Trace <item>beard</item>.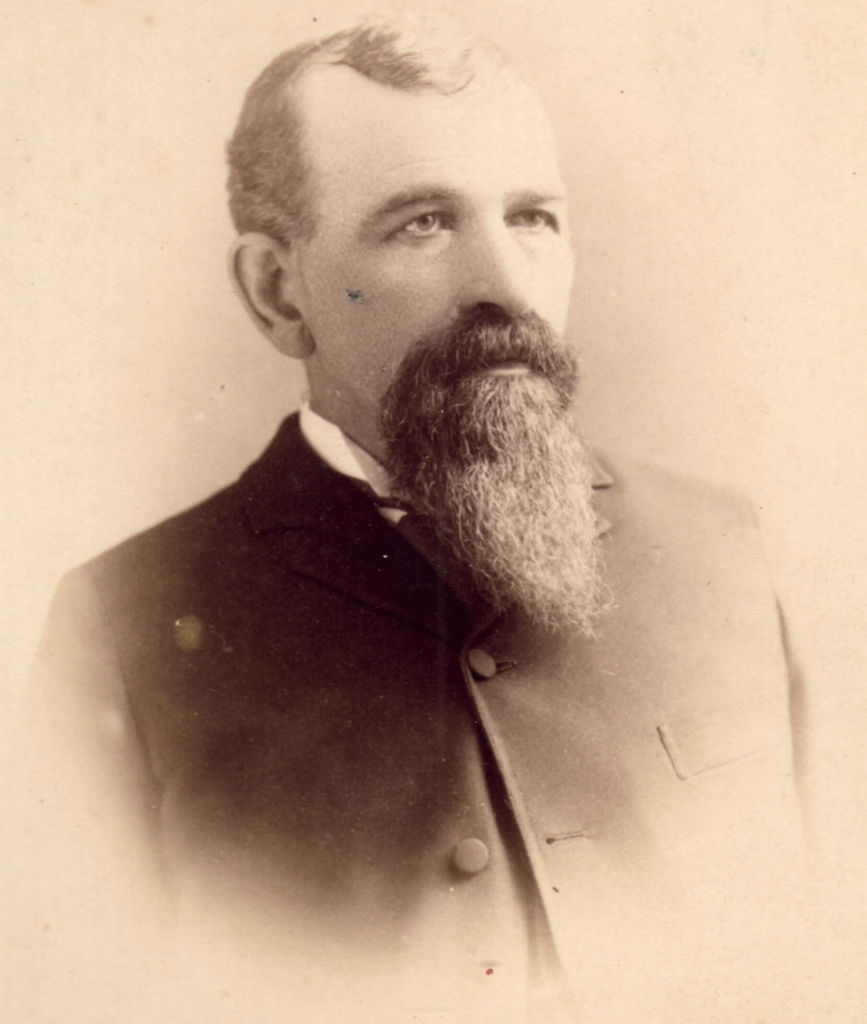
Traced to BBox(393, 324, 581, 639).
